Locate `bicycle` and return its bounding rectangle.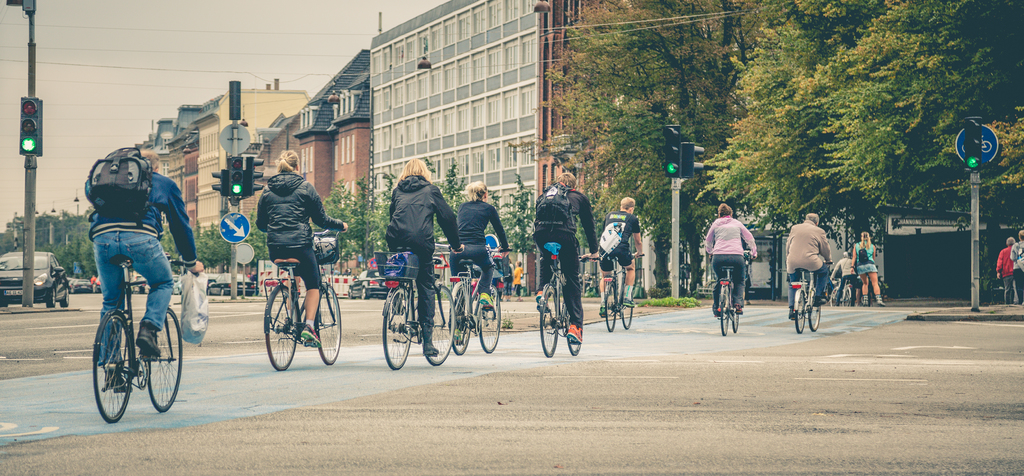
374,244,463,370.
